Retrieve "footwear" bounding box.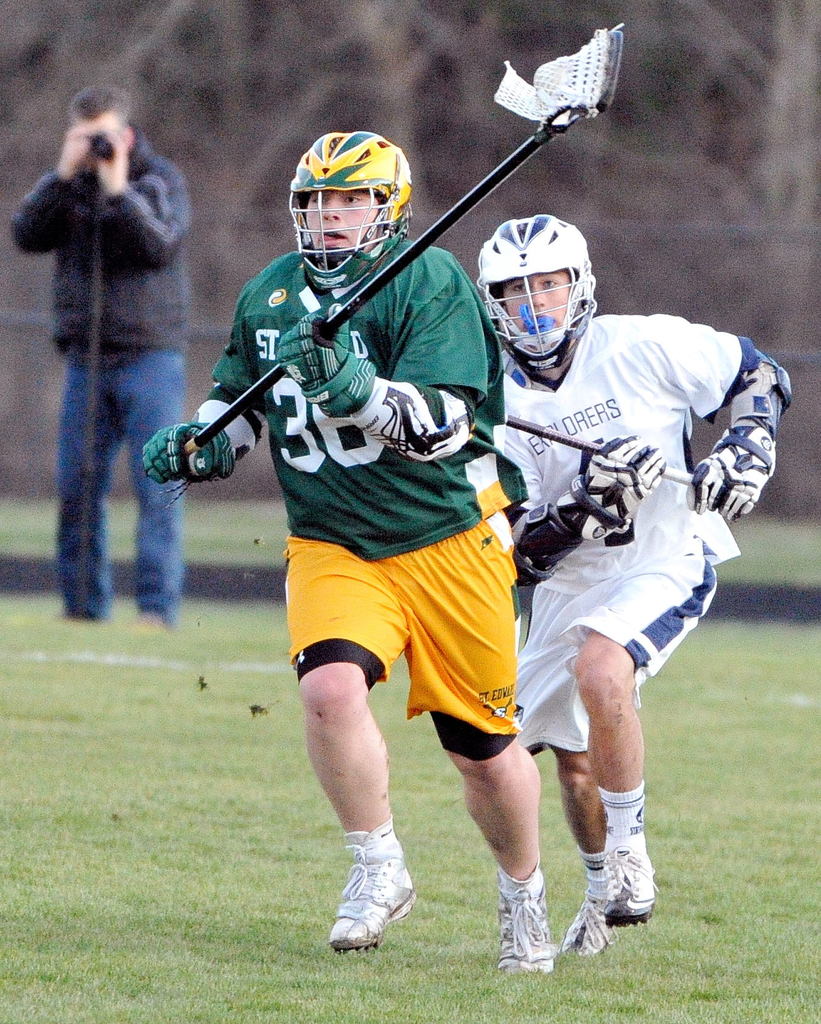
Bounding box: x1=495 y1=846 x2=560 y2=981.
